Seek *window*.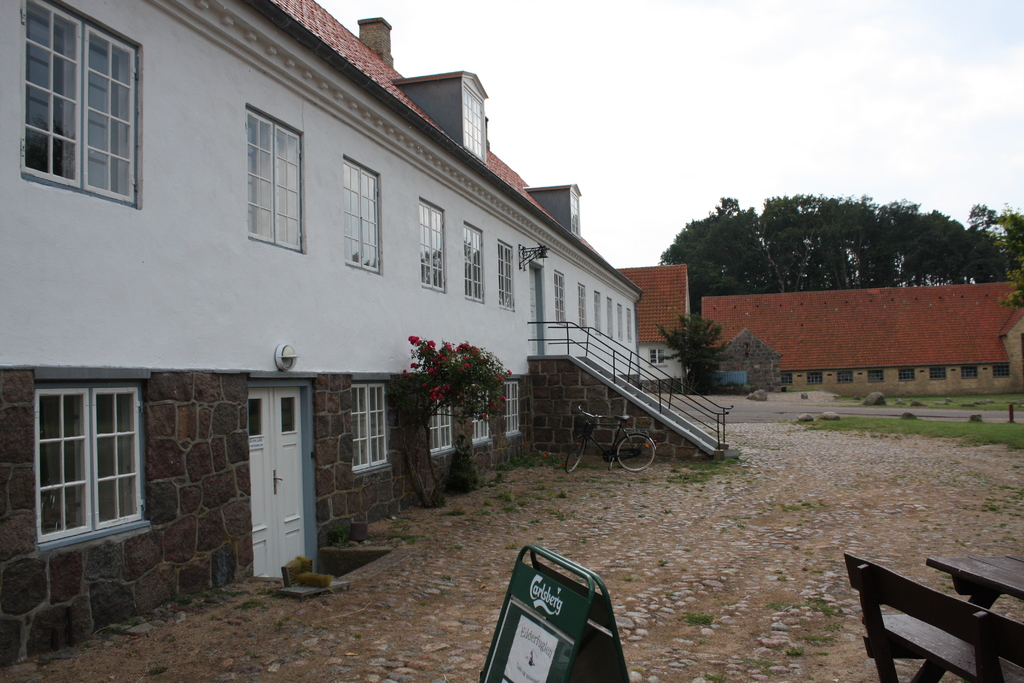
box(588, 293, 598, 331).
